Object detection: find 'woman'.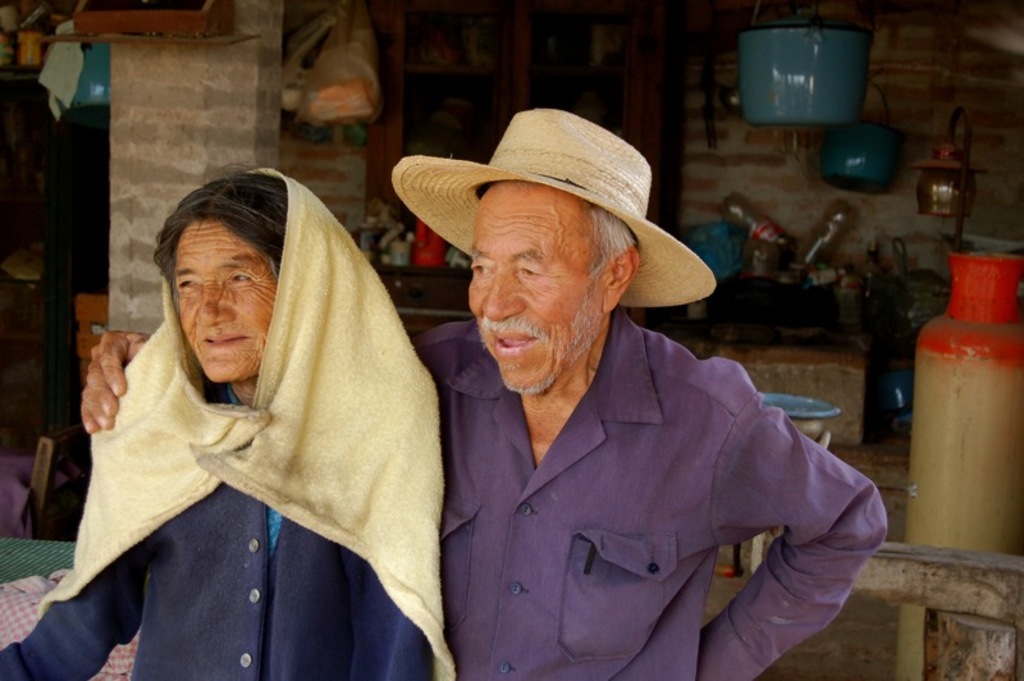
35 164 467 664.
